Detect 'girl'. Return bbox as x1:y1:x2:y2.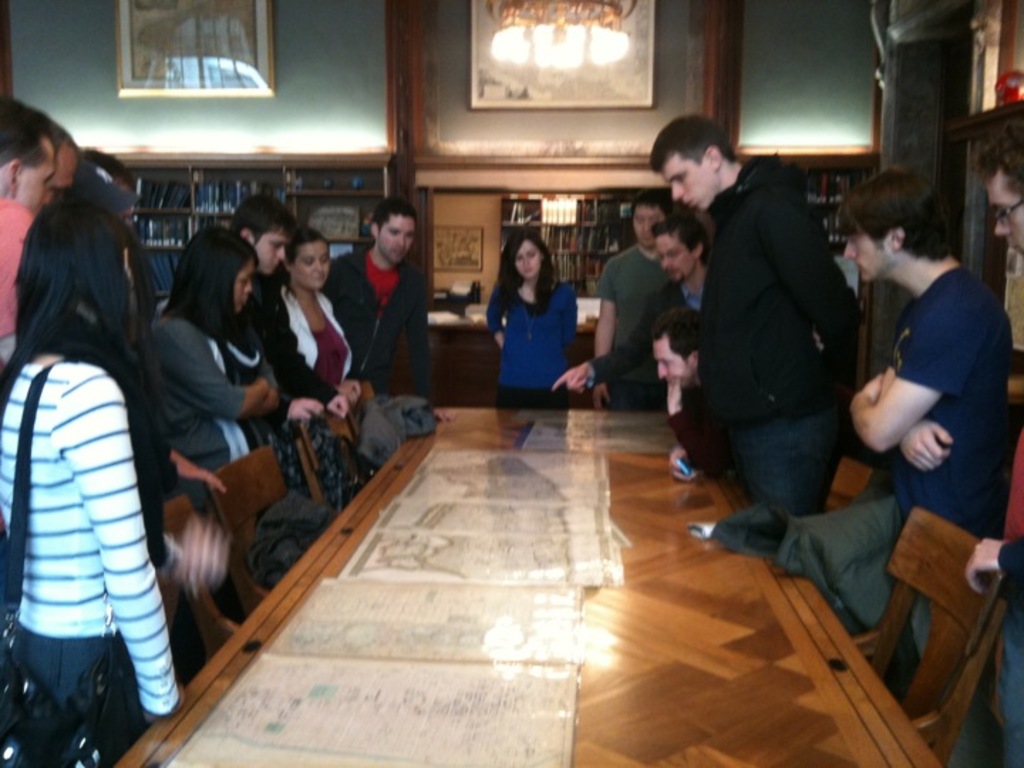
486:233:577:411.
